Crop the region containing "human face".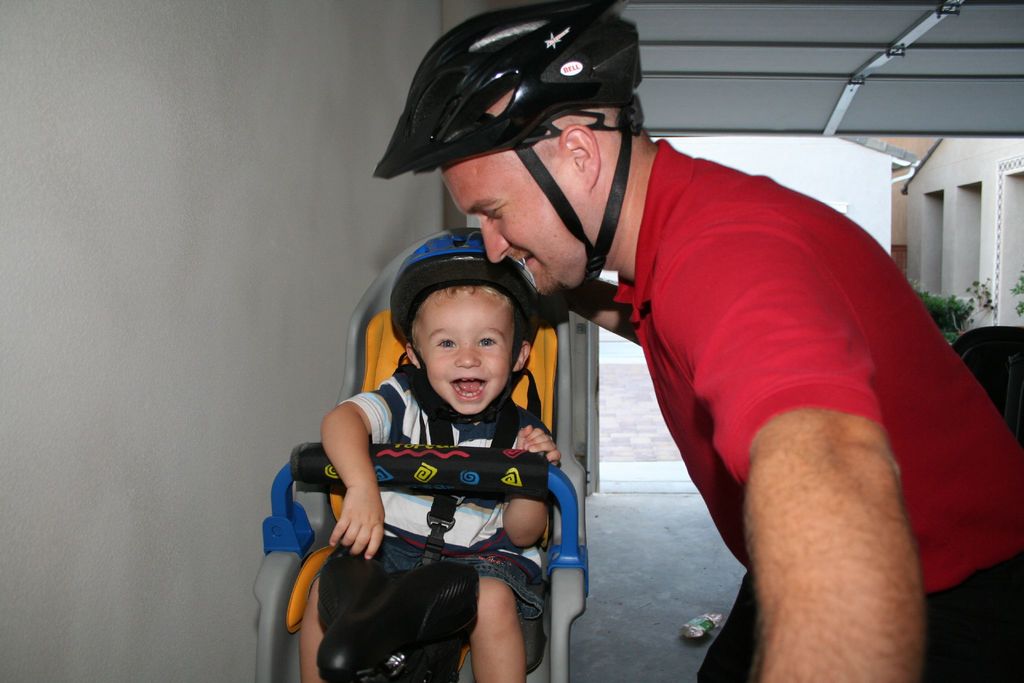
Crop region: bbox=[444, 168, 570, 296].
